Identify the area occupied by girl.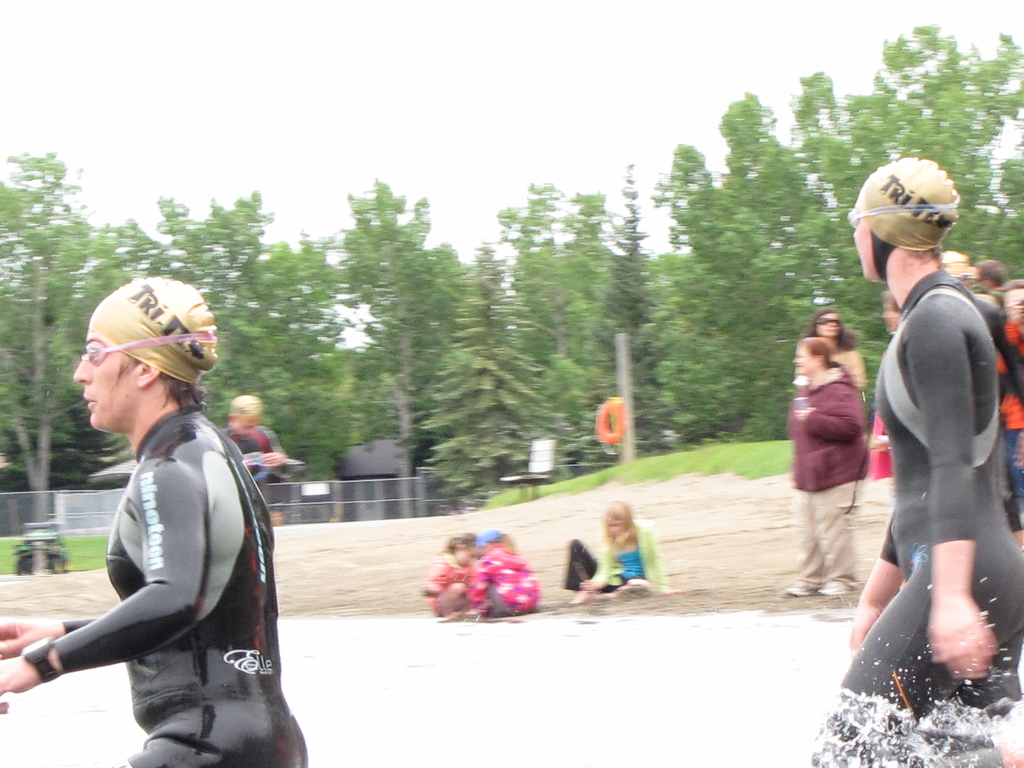
Area: bbox(461, 525, 543, 616).
